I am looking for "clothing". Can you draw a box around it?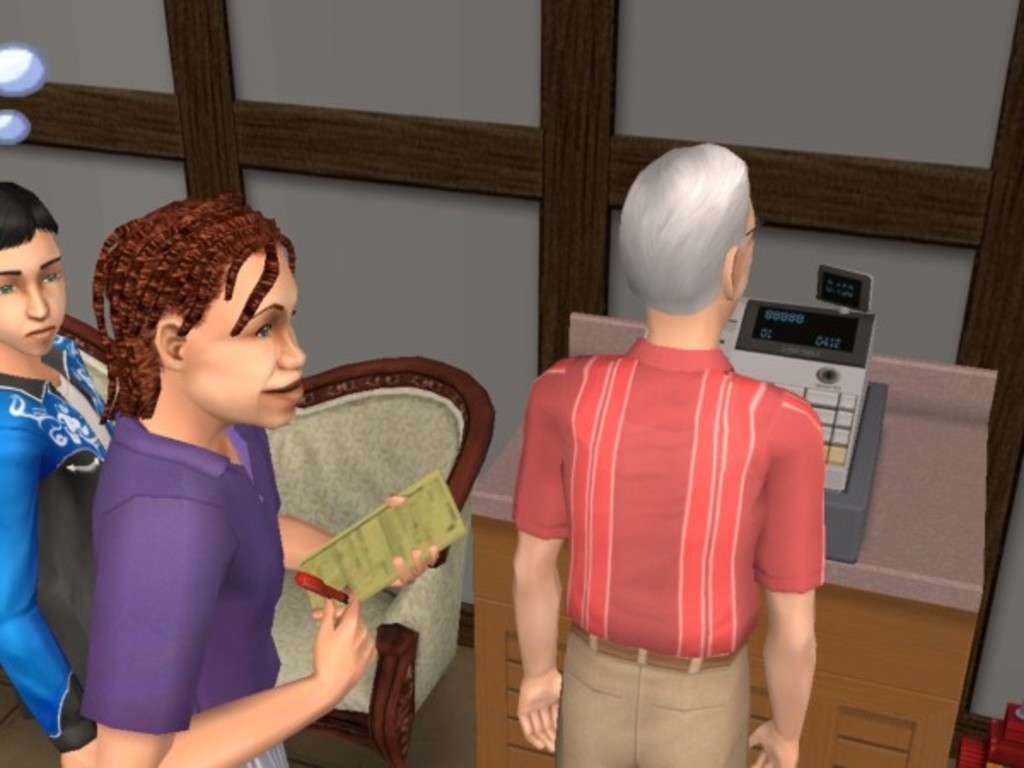
Sure, the bounding box is <region>0, 336, 102, 741</region>.
